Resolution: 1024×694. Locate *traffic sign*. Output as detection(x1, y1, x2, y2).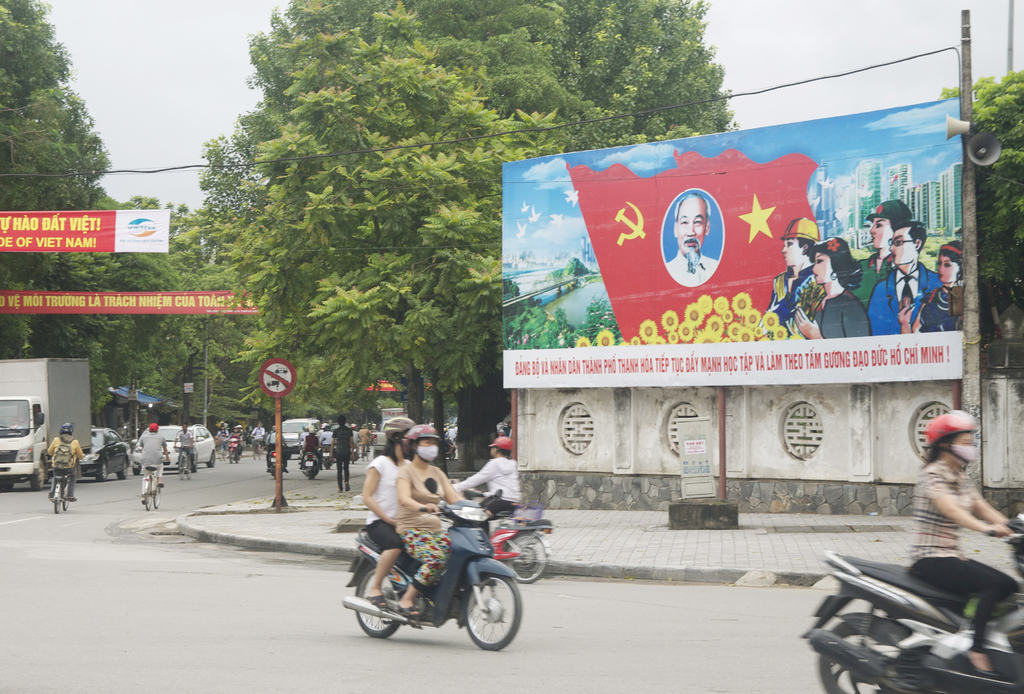
detection(259, 356, 294, 400).
